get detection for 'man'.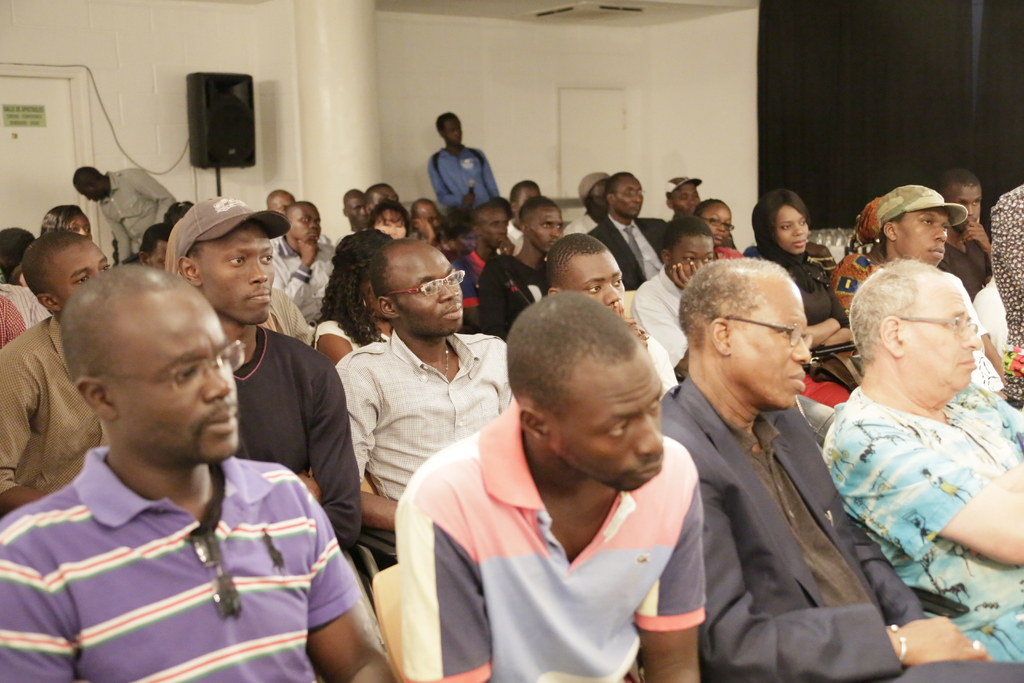
Detection: <box>71,162,172,256</box>.
